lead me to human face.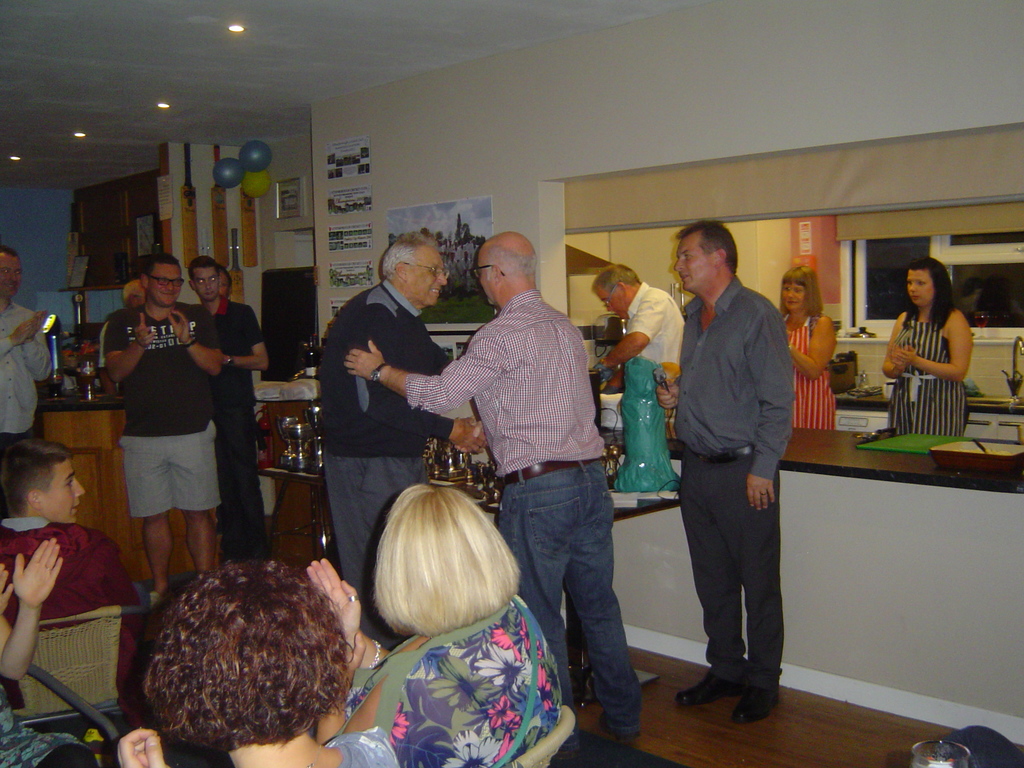
Lead to {"x1": 597, "y1": 294, "x2": 629, "y2": 314}.
